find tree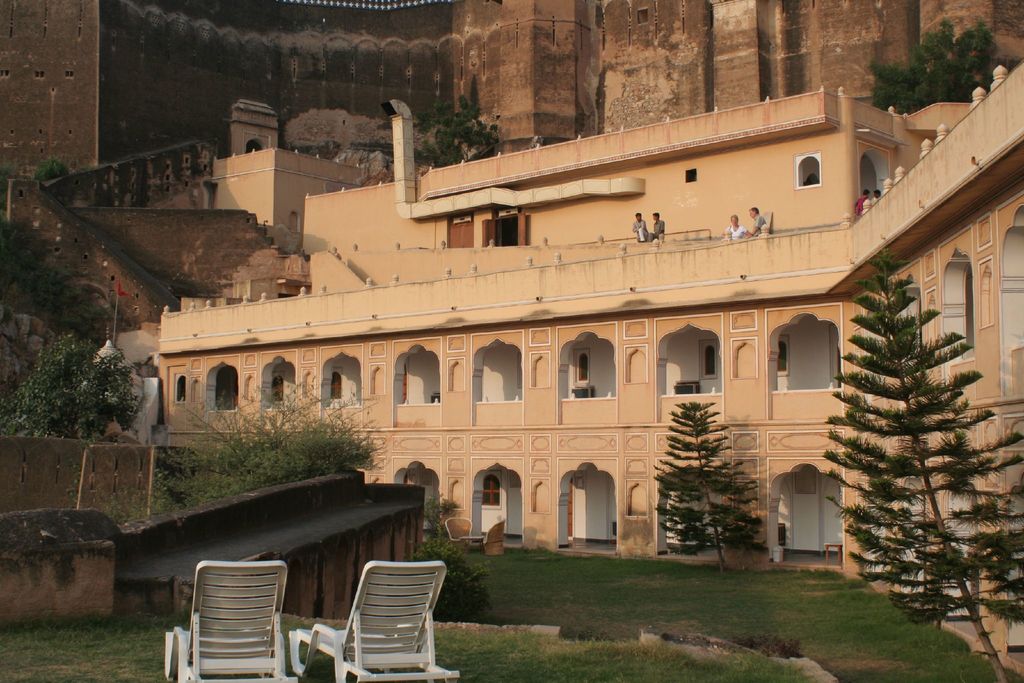
BBox(653, 397, 770, 572)
